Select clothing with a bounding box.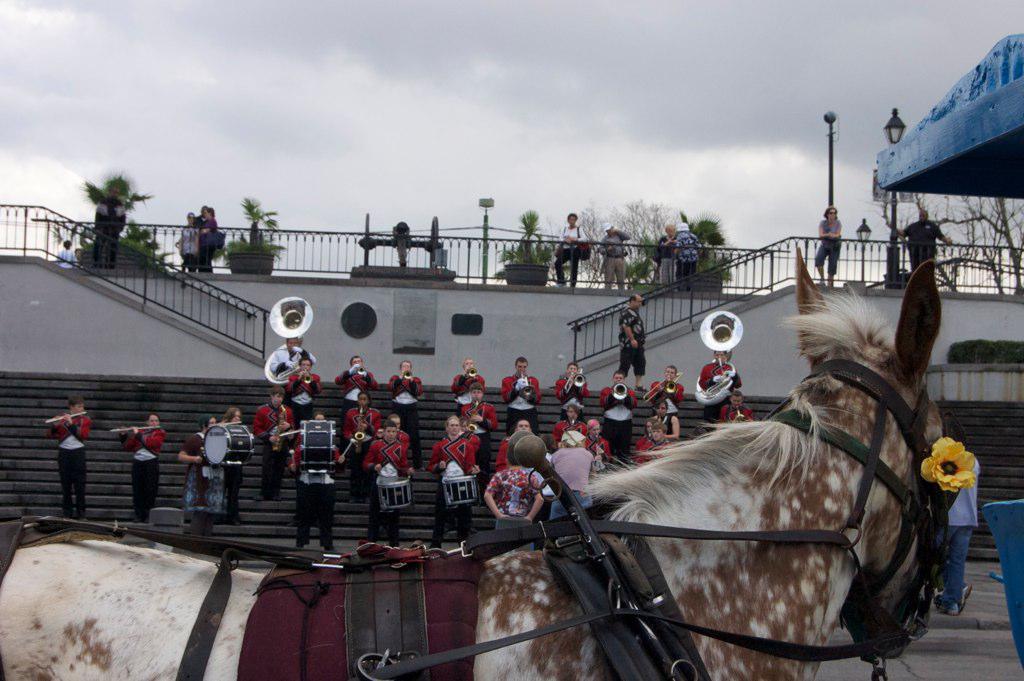
(651, 438, 670, 463).
